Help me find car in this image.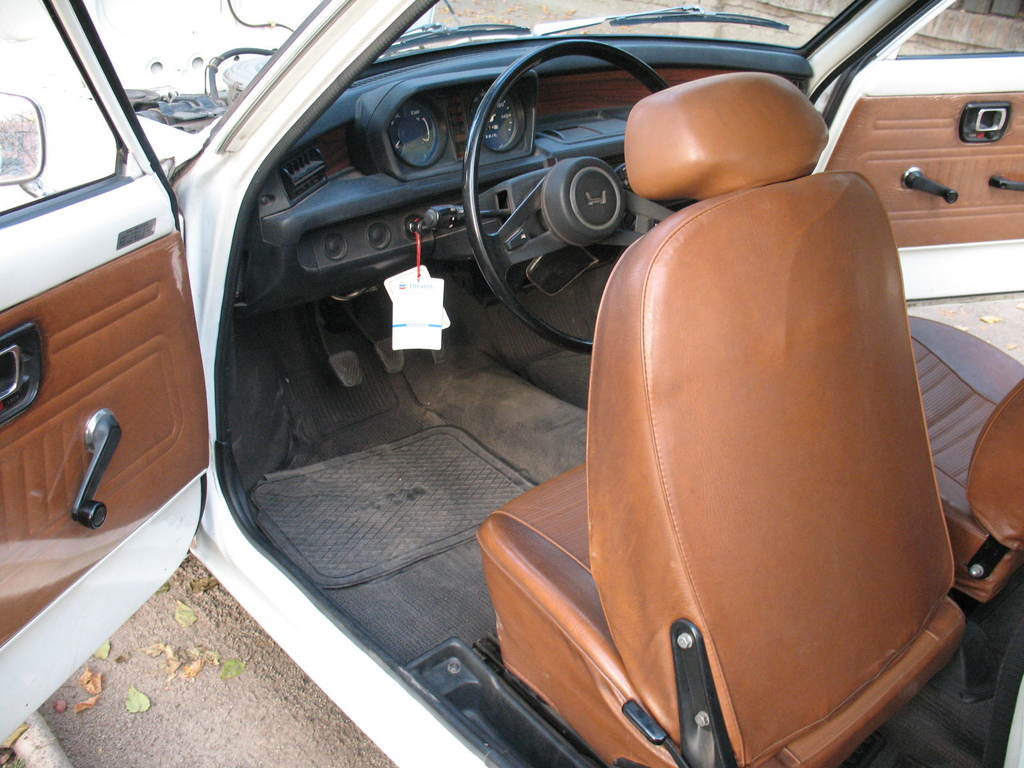
Found it: (0, 0, 1023, 767).
